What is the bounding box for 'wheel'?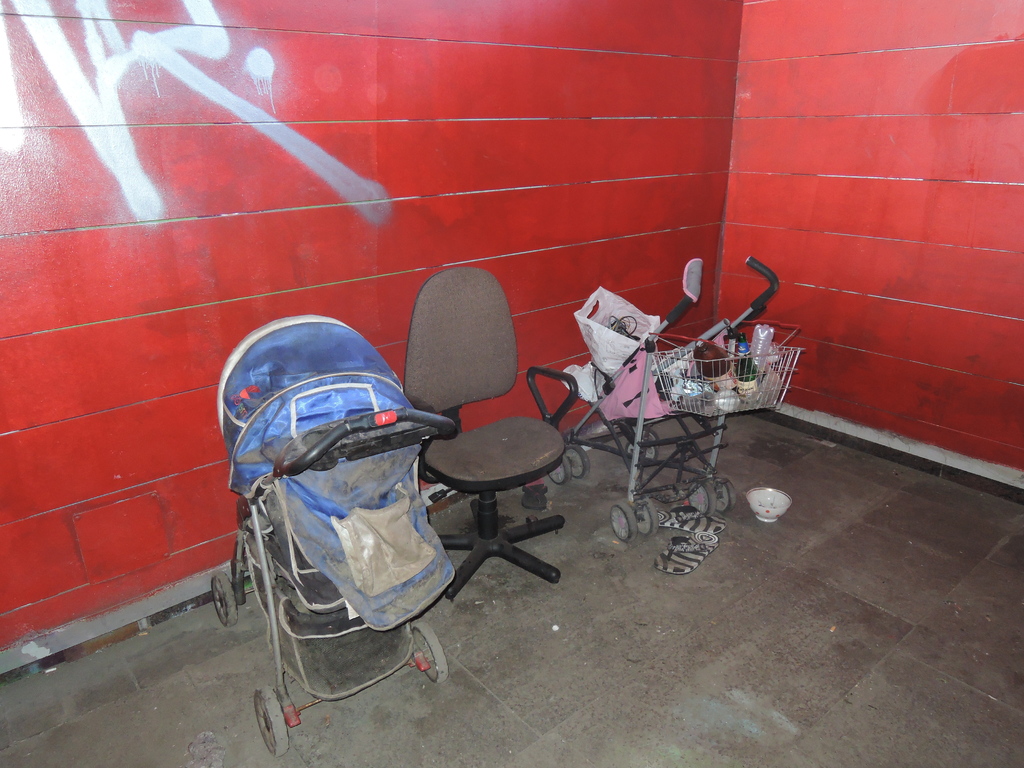
(left=625, top=427, right=655, bottom=464).
